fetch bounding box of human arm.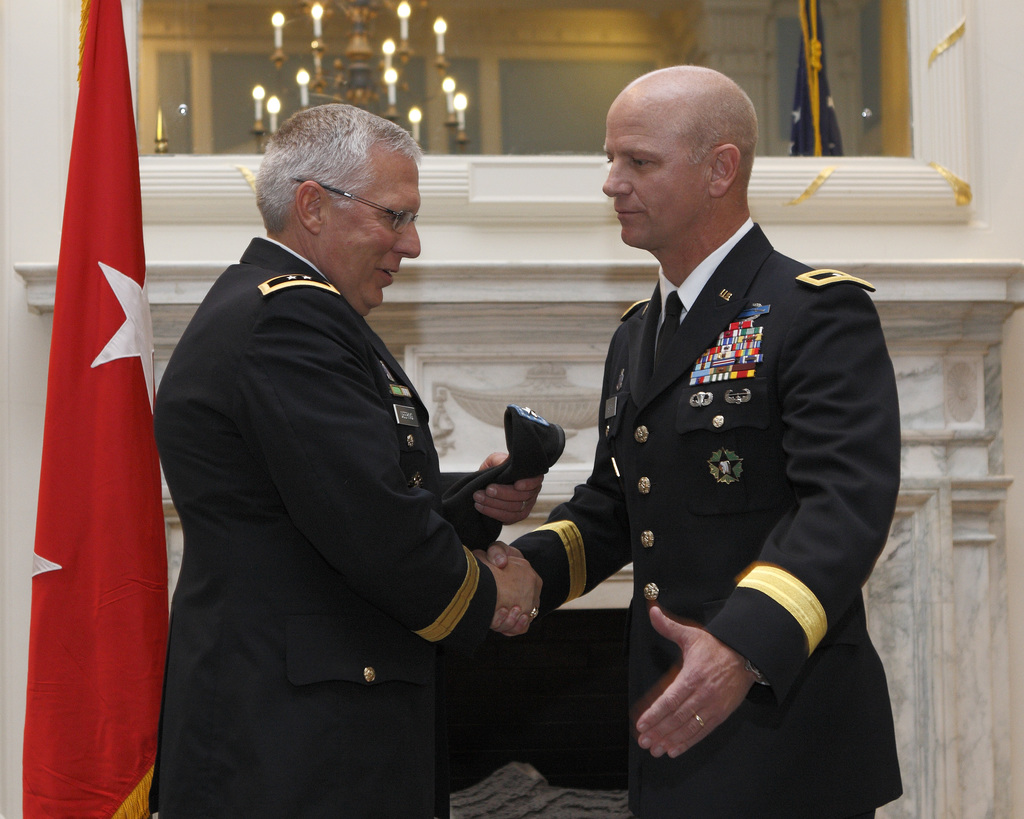
Bbox: pyautogui.locateOnScreen(434, 438, 556, 553).
